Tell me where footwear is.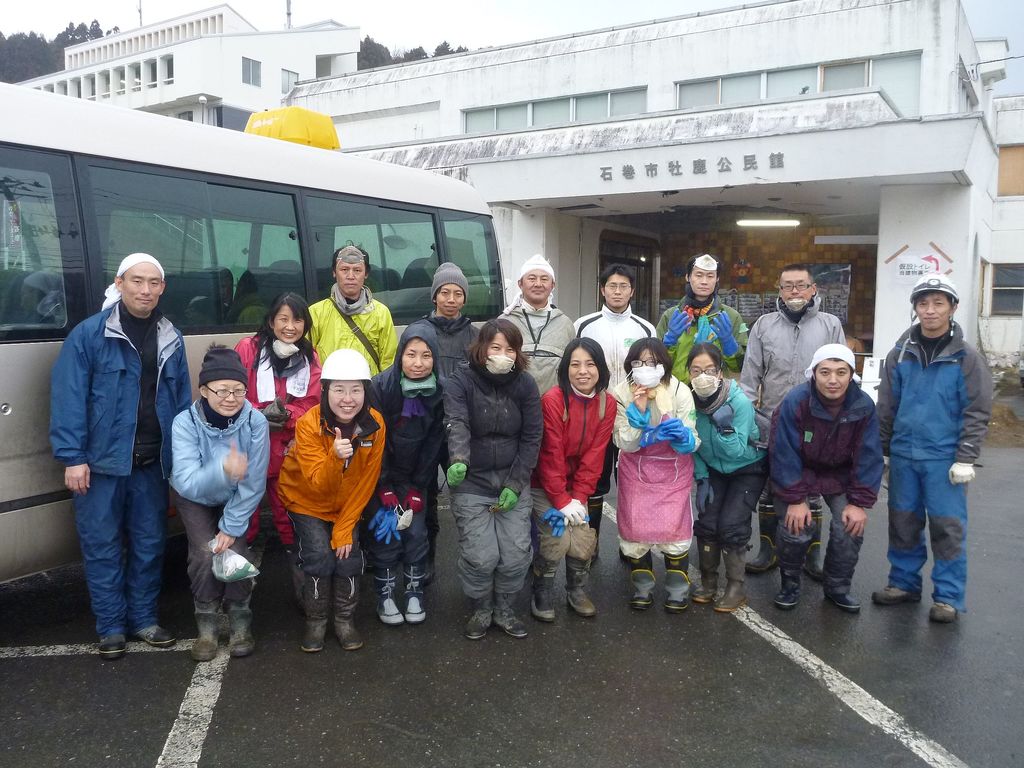
footwear is at [left=801, top=507, right=824, bottom=582].
